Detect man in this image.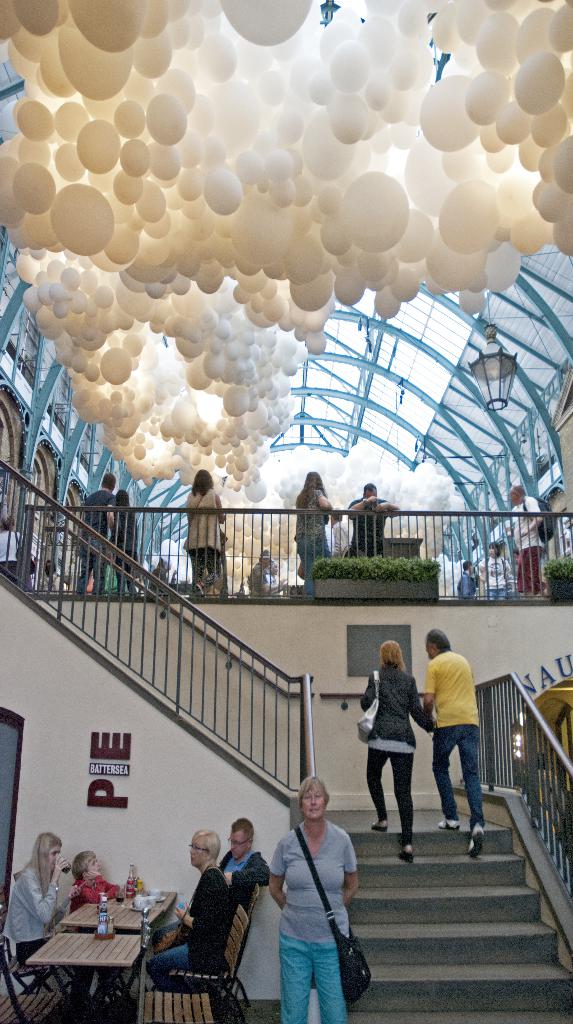
Detection: [420,634,488,863].
